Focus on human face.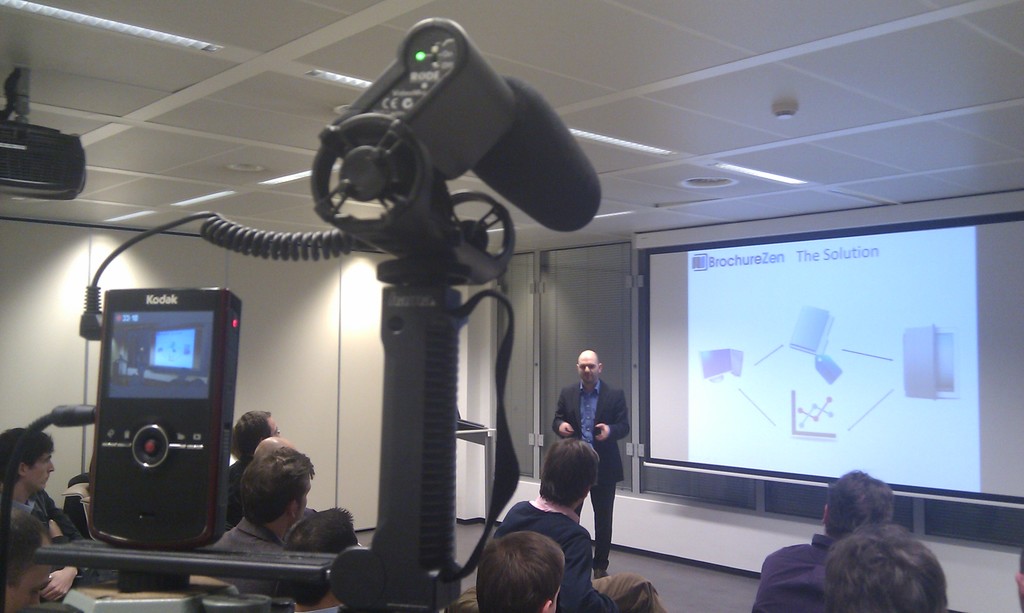
Focused at Rect(297, 472, 312, 521).
